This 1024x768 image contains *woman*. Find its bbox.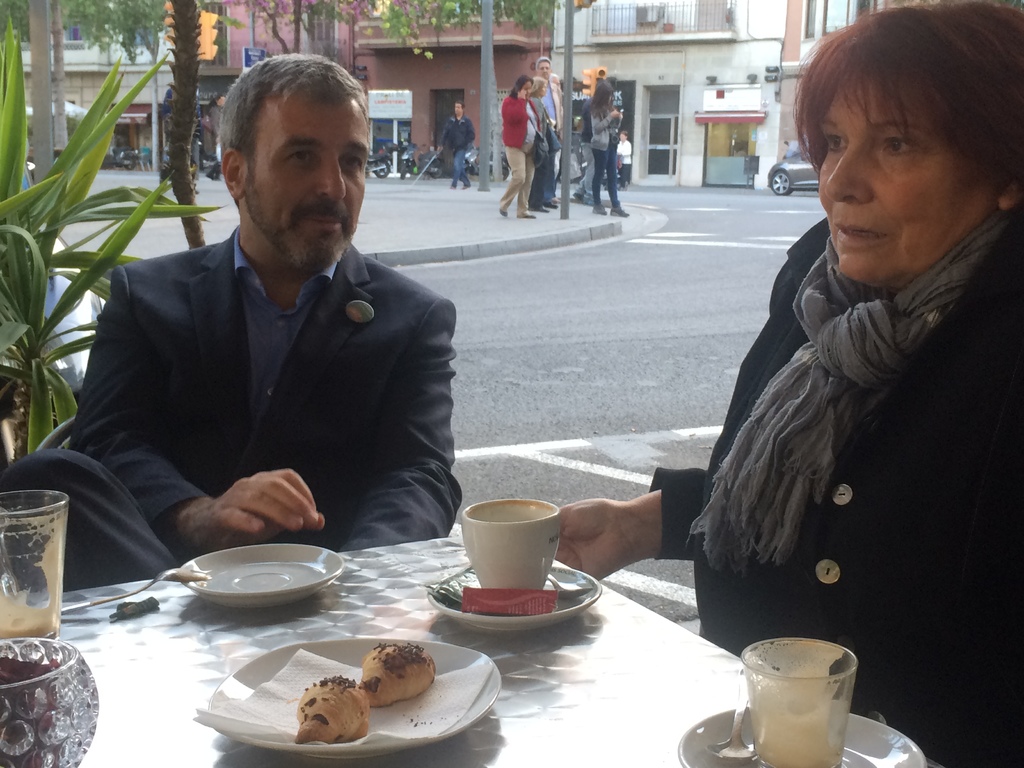
(556,0,1023,767).
